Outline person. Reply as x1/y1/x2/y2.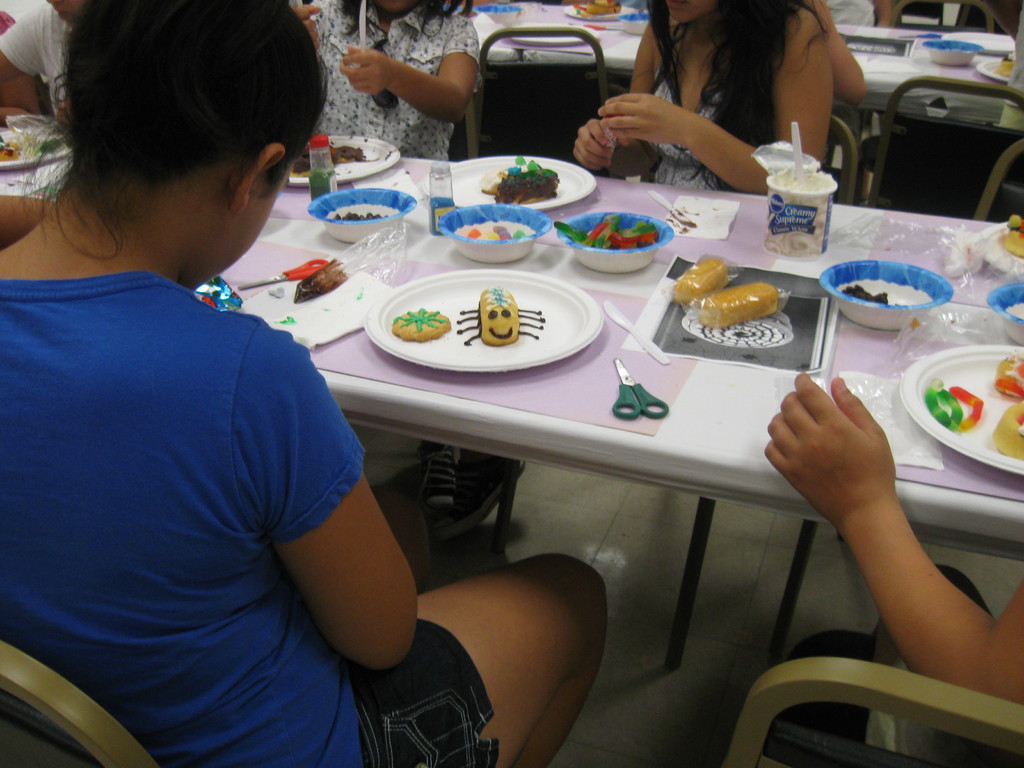
3/0/616/767.
